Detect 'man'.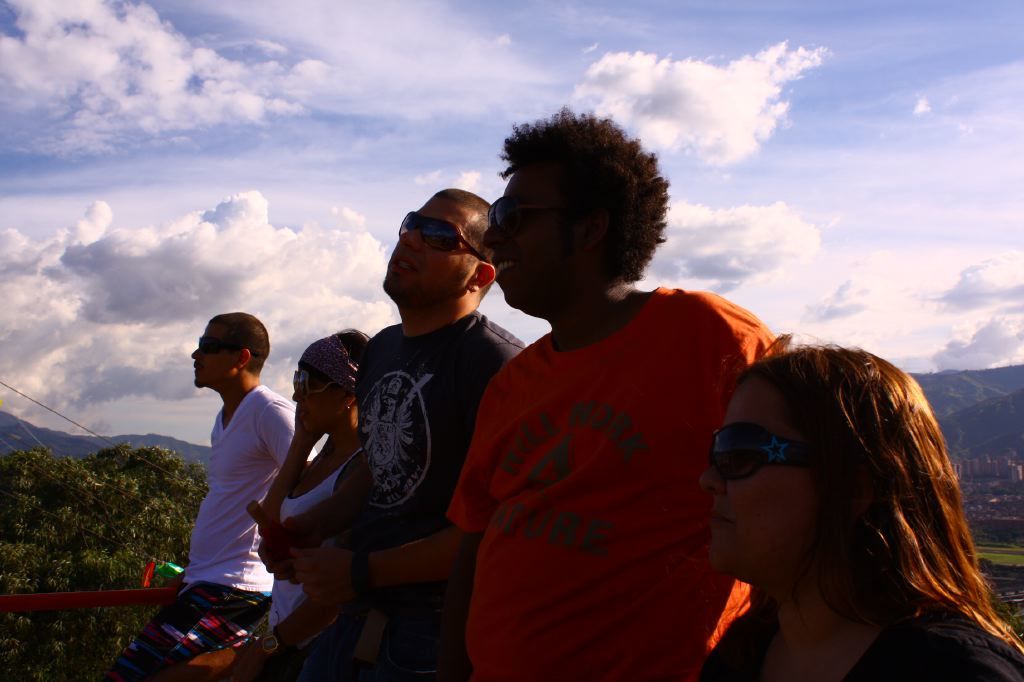
Detected at 446/102/789/681.
